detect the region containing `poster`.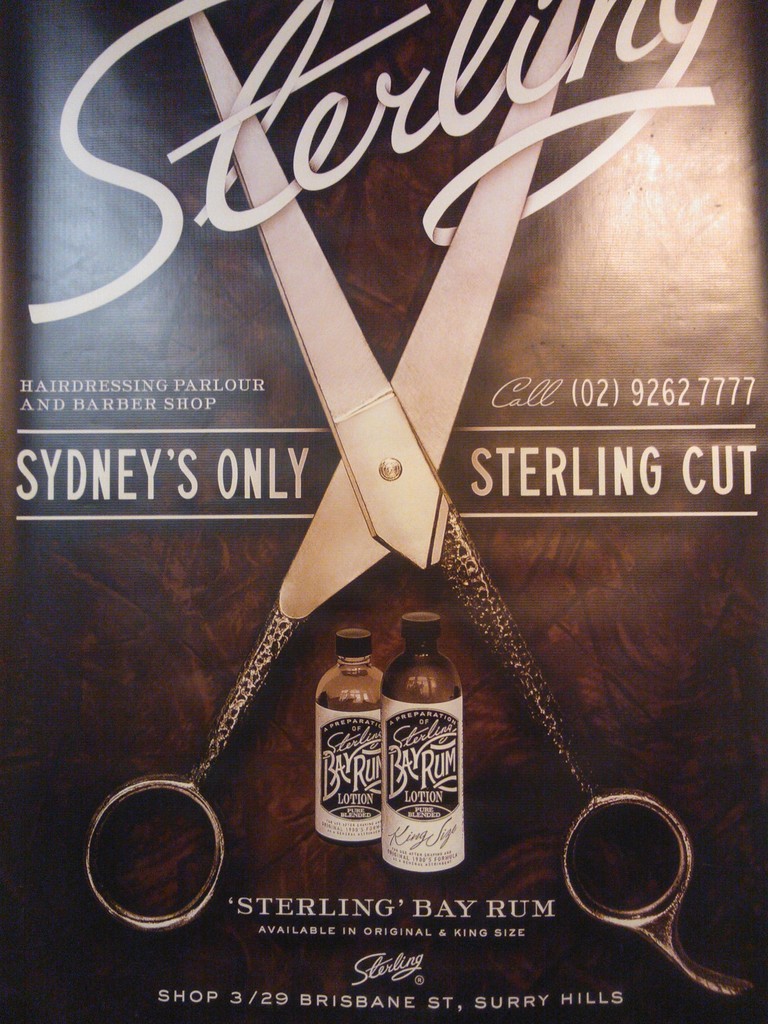
{"left": 0, "top": 1, "right": 767, "bottom": 1023}.
